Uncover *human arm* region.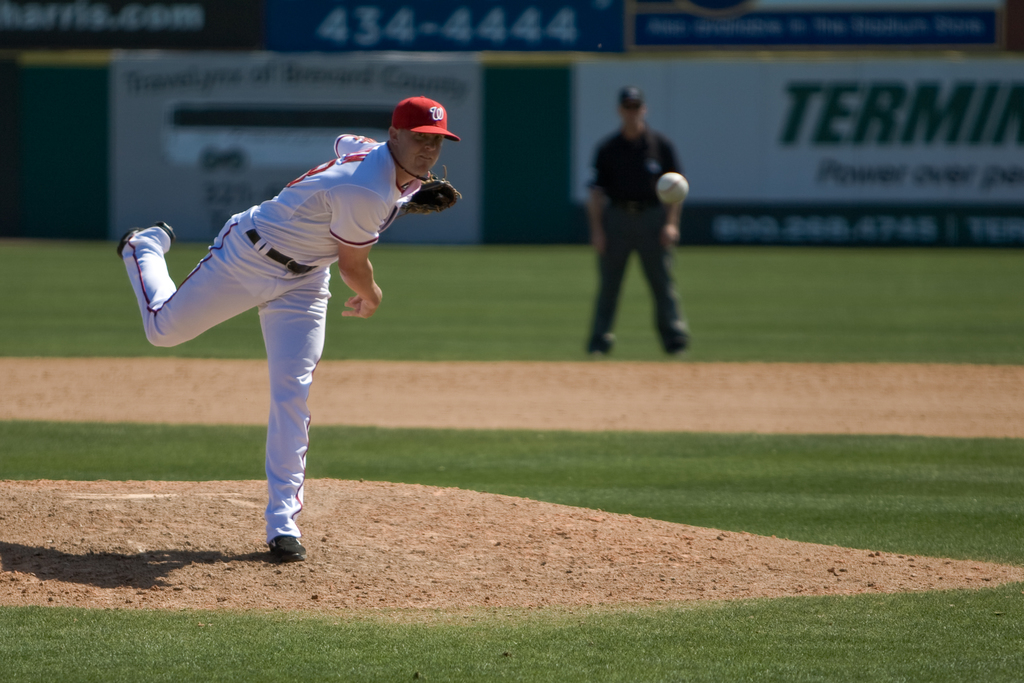
Uncovered: 344,242,386,320.
